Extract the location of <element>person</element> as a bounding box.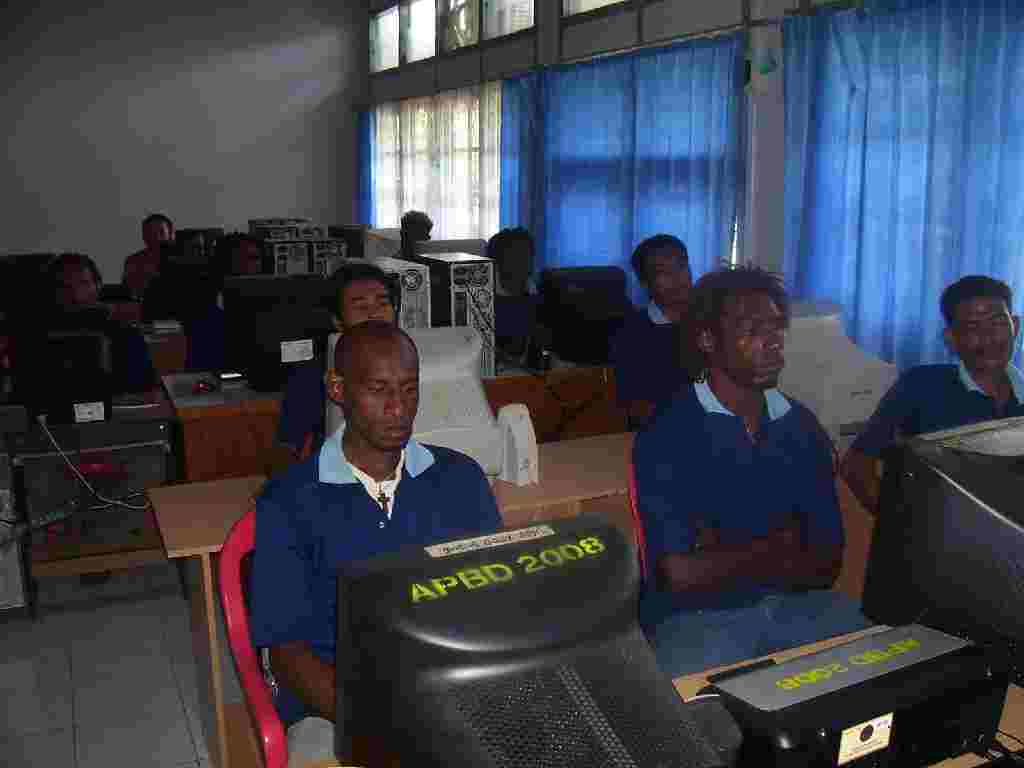
detection(10, 259, 148, 349).
